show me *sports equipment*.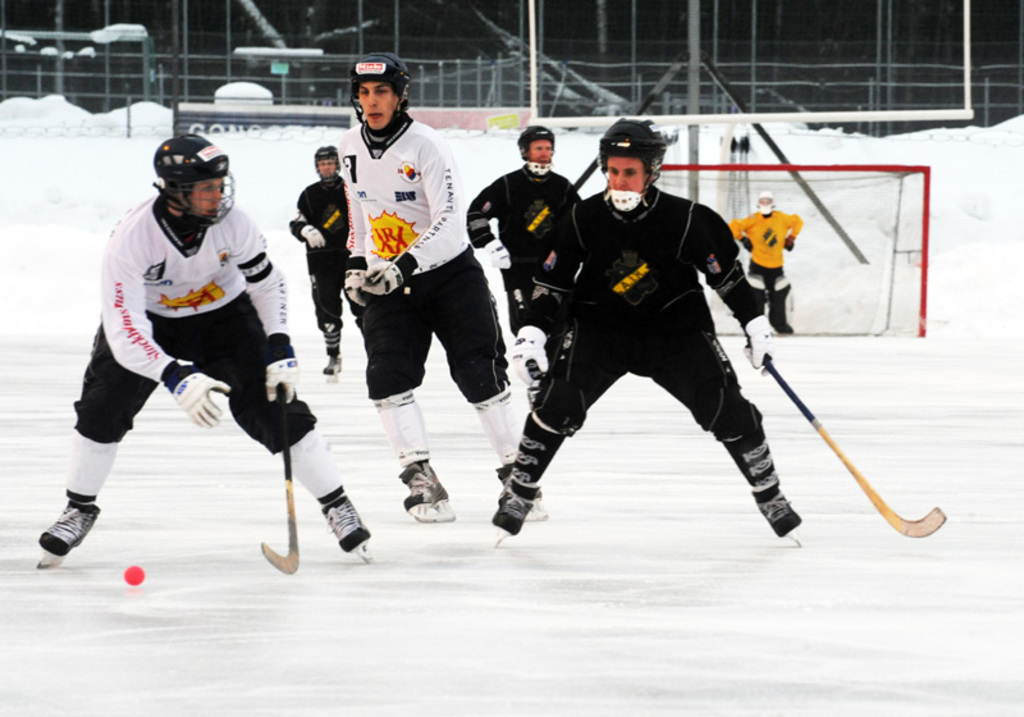
*sports equipment* is here: 755/191/778/214.
